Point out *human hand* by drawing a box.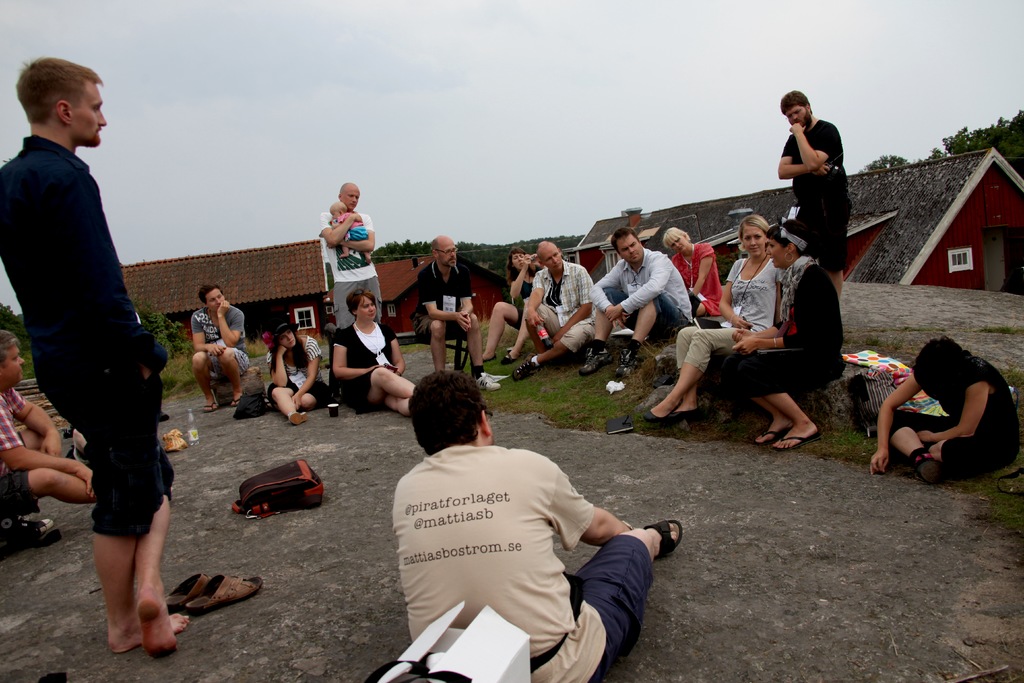
left=733, top=318, right=753, bottom=329.
